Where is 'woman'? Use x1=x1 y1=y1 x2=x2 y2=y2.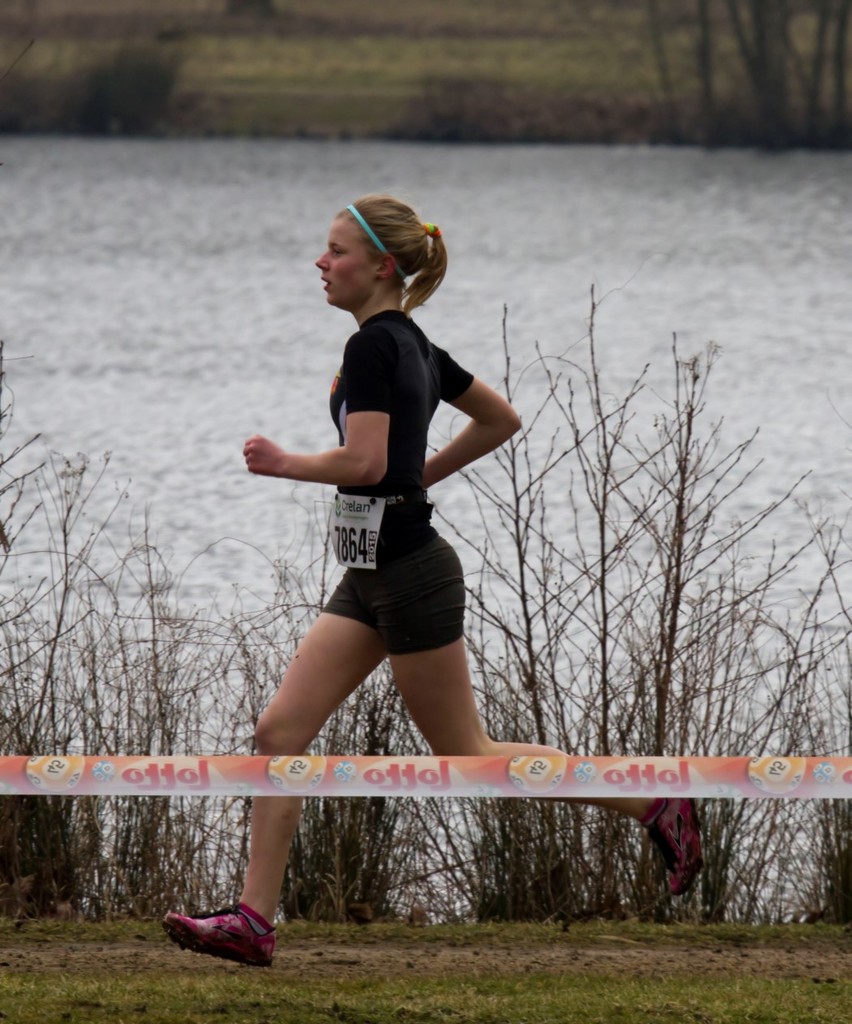
x1=153 y1=188 x2=718 y2=979.
